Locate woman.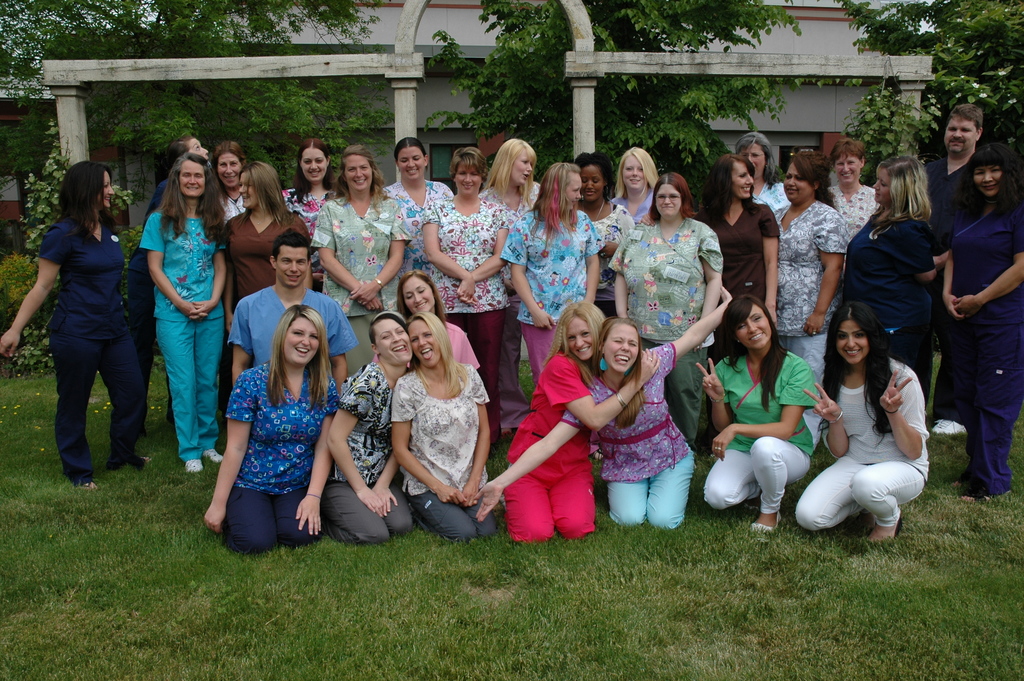
Bounding box: pyautogui.locateOnScreen(496, 158, 602, 383).
